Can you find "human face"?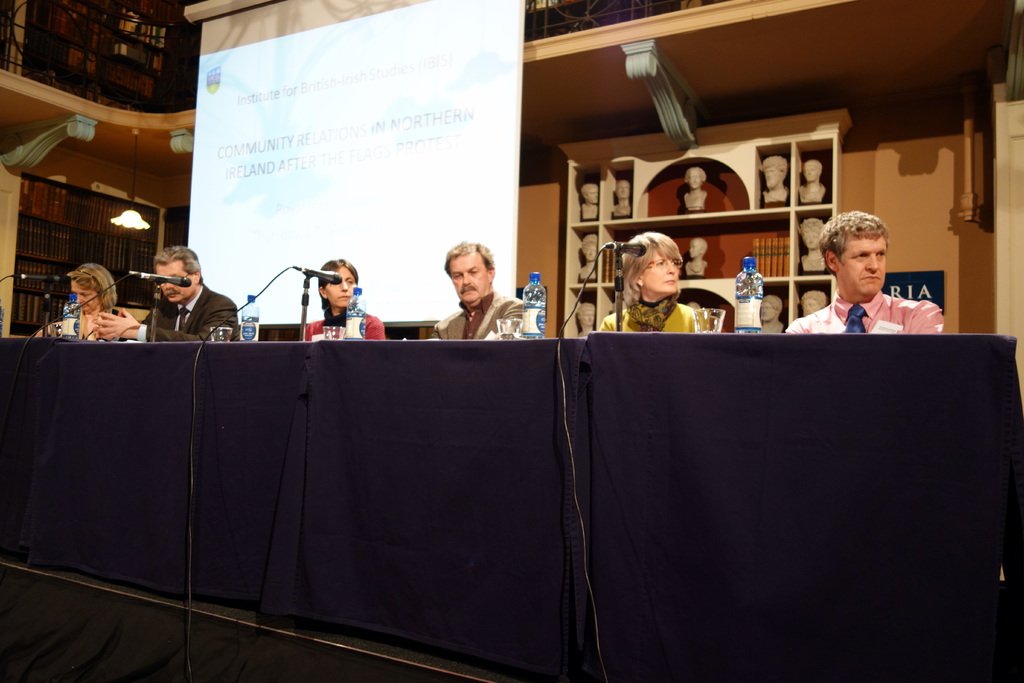
Yes, bounding box: (642, 242, 681, 290).
